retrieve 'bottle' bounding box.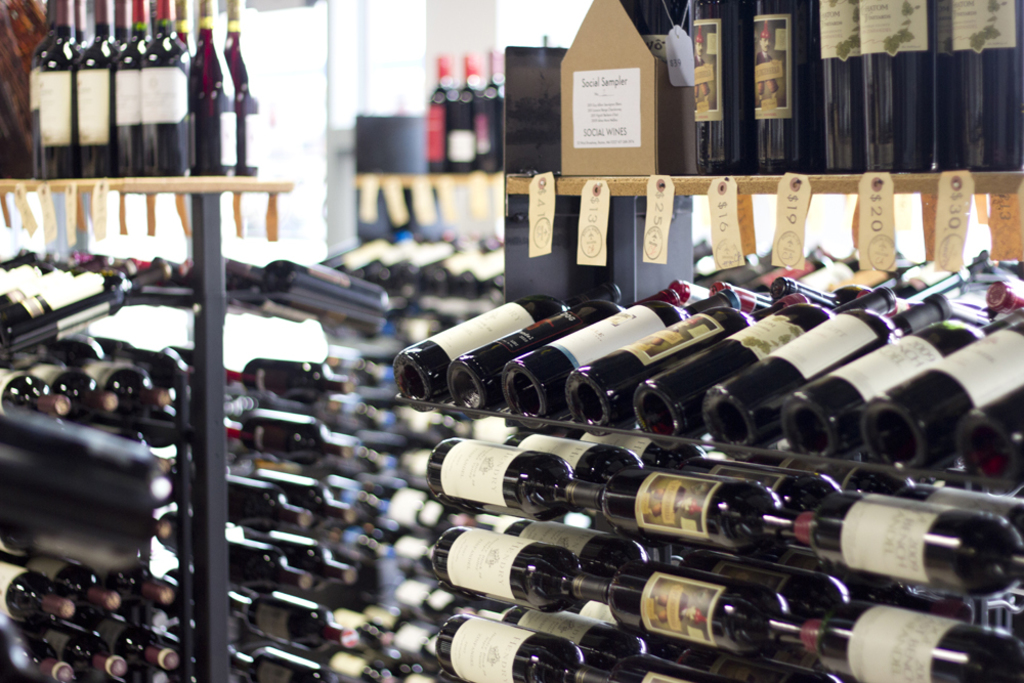
Bounding box: bbox=[431, 529, 612, 614].
